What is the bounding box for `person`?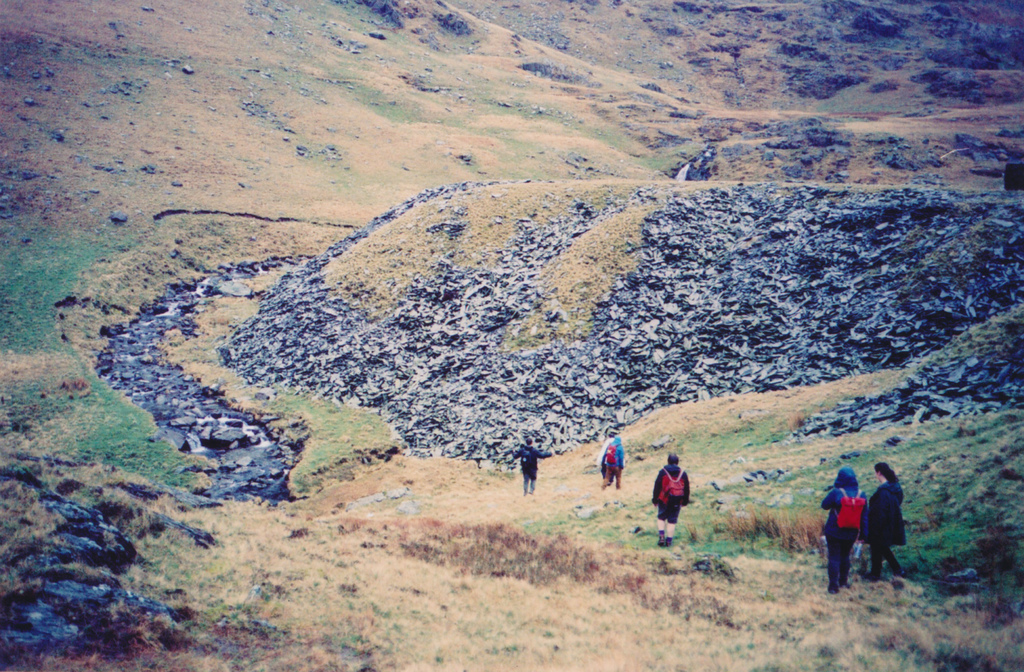
box=[867, 461, 911, 583].
